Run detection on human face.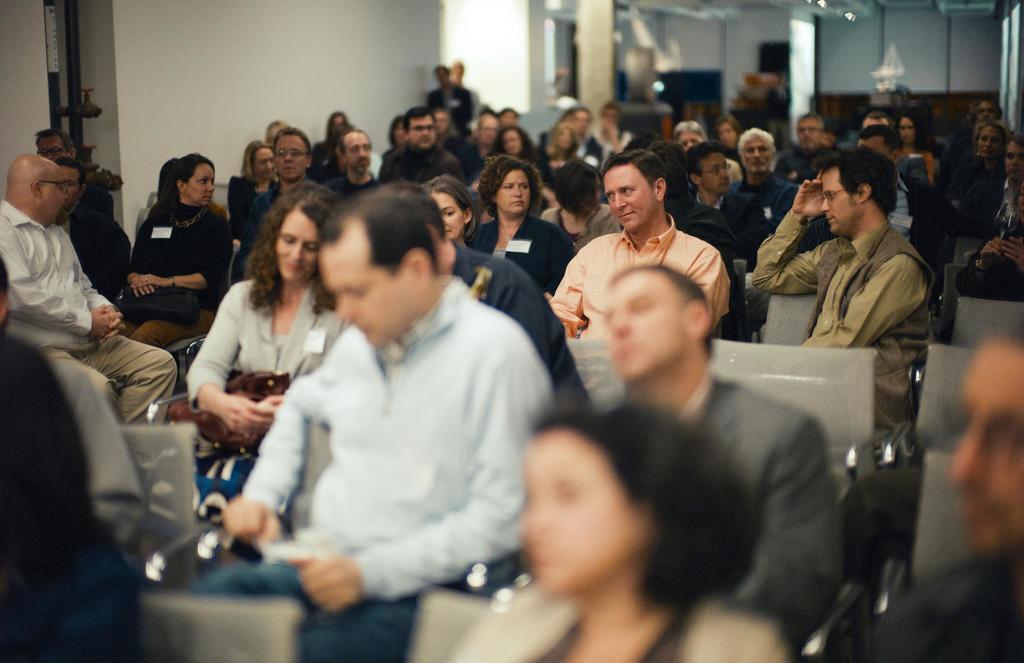
Result: region(323, 240, 406, 345).
